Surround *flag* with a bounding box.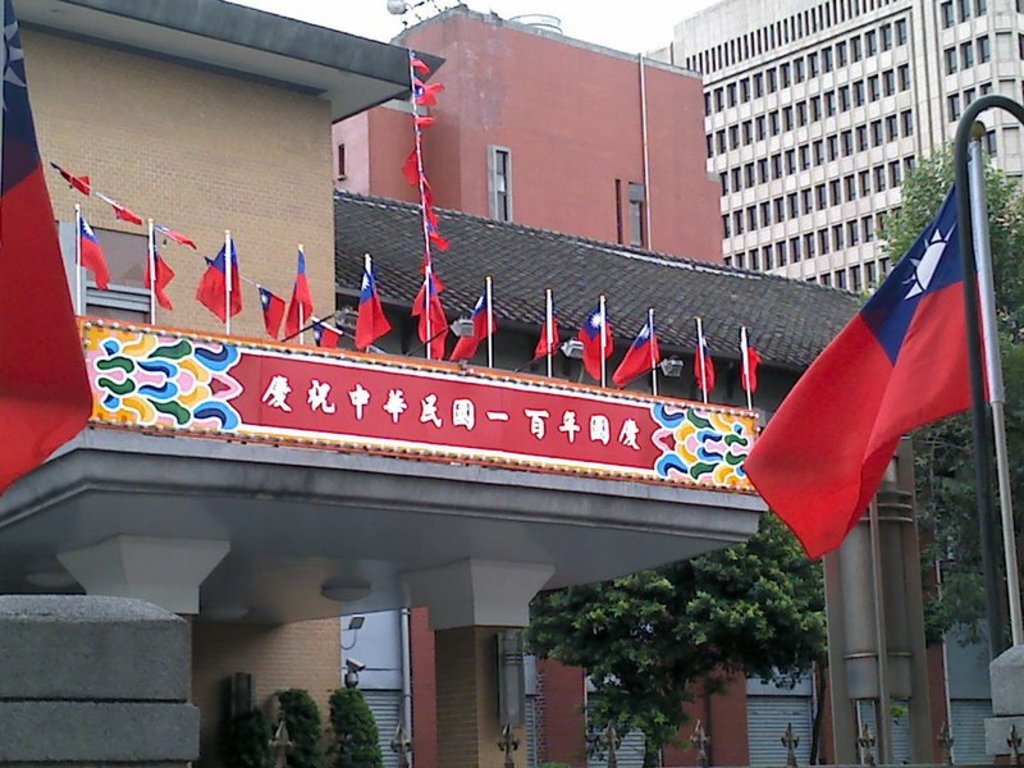
x1=411 y1=259 x2=449 y2=358.
